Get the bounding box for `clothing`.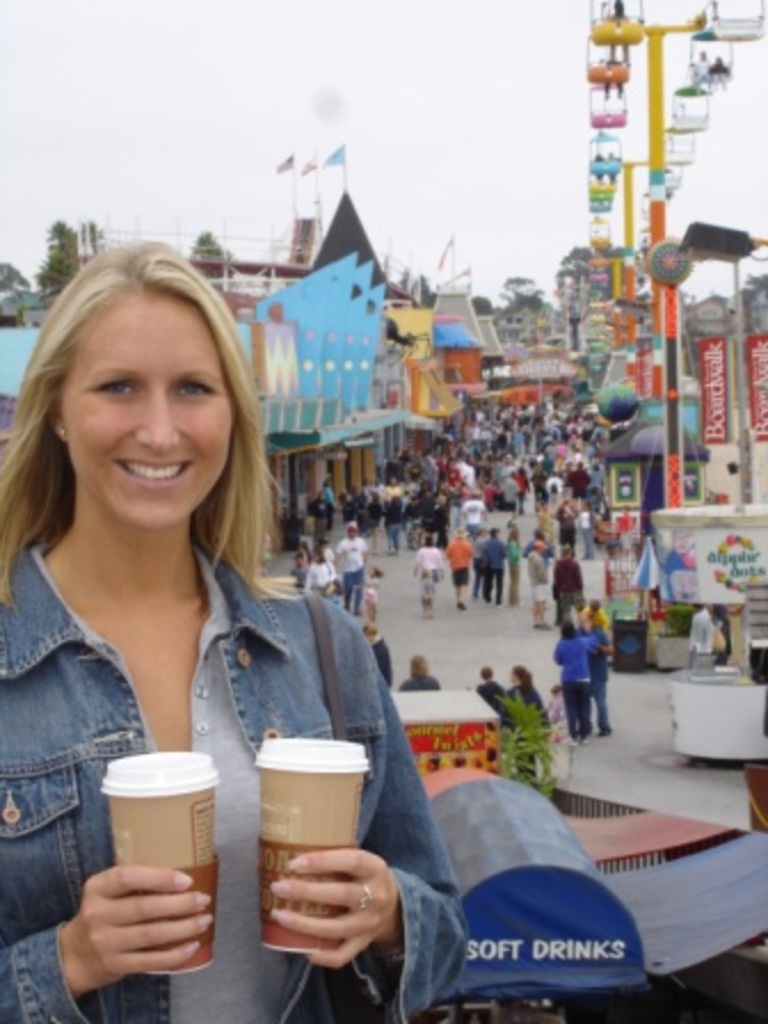
(299,558,345,606).
